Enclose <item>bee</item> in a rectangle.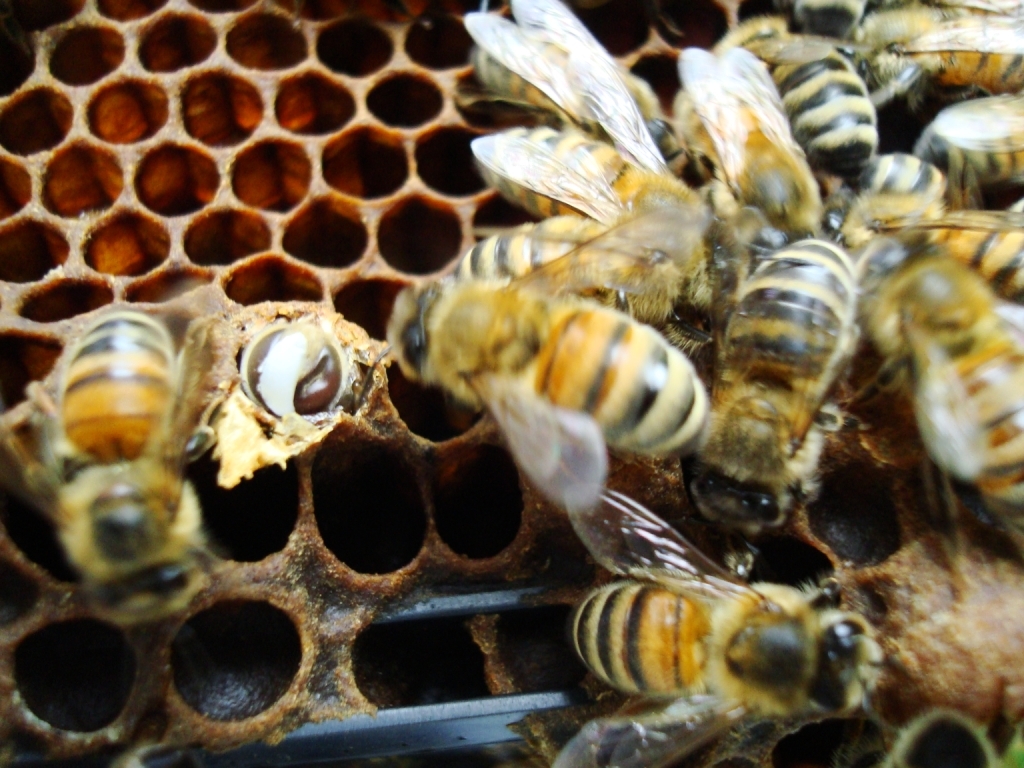
box(822, 197, 1023, 307).
